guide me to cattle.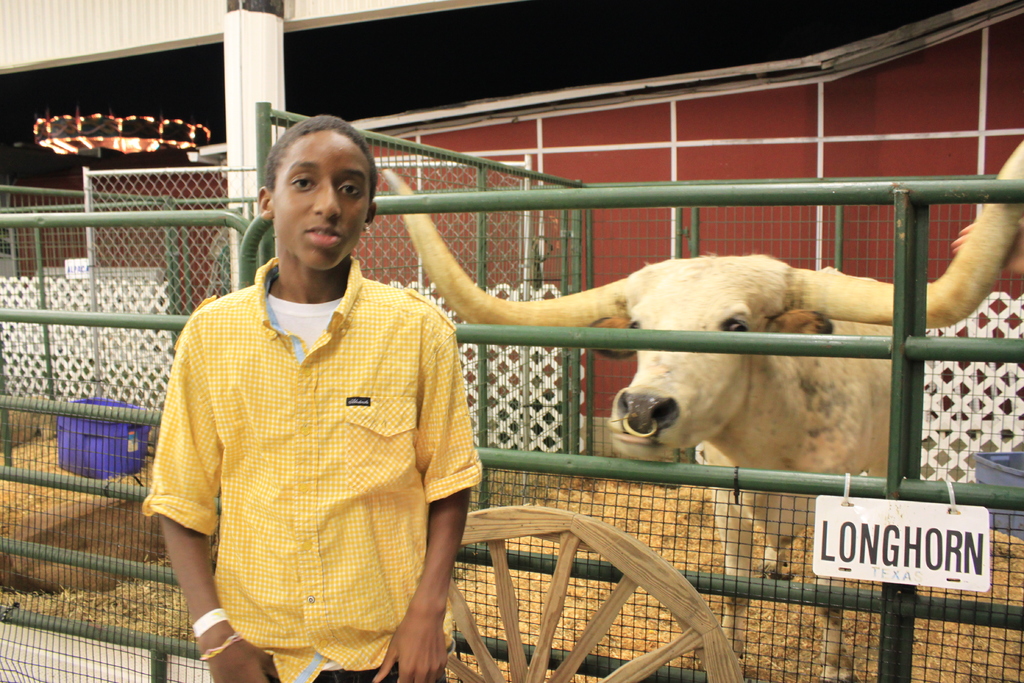
Guidance: (379, 140, 1023, 682).
